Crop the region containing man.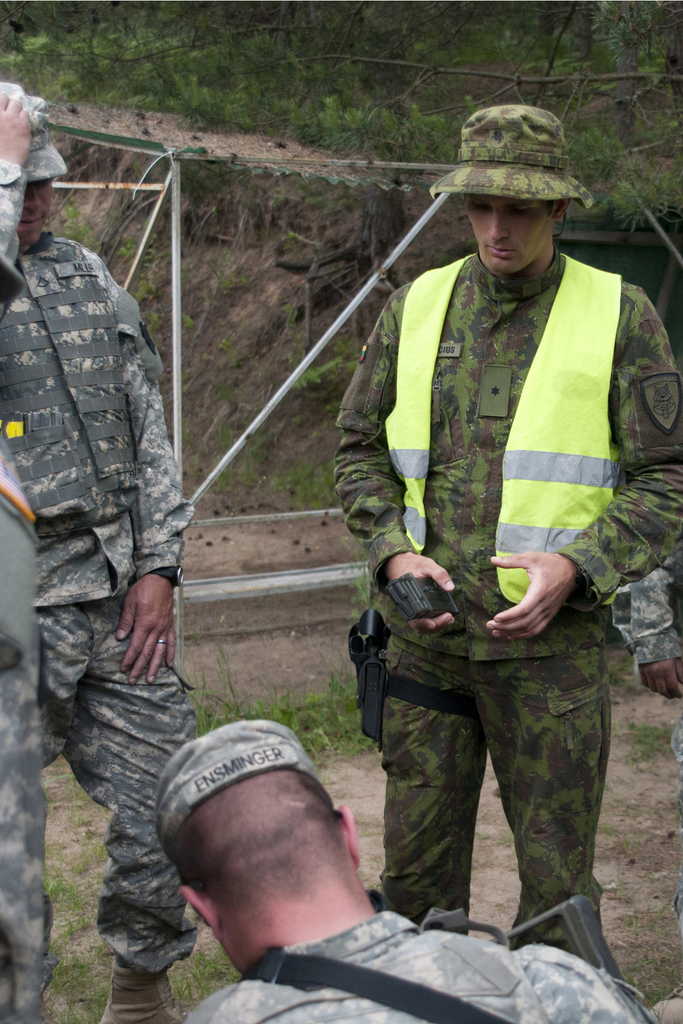
Crop region: crop(0, 77, 205, 1023).
